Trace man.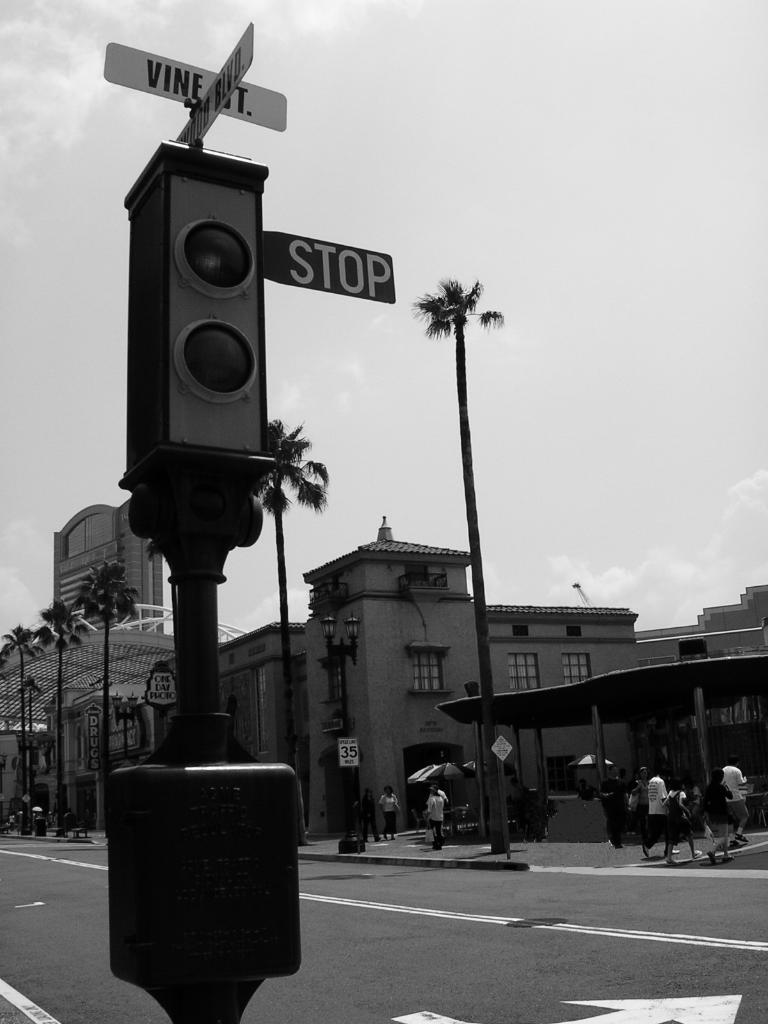
Traced to bbox(725, 753, 753, 844).
